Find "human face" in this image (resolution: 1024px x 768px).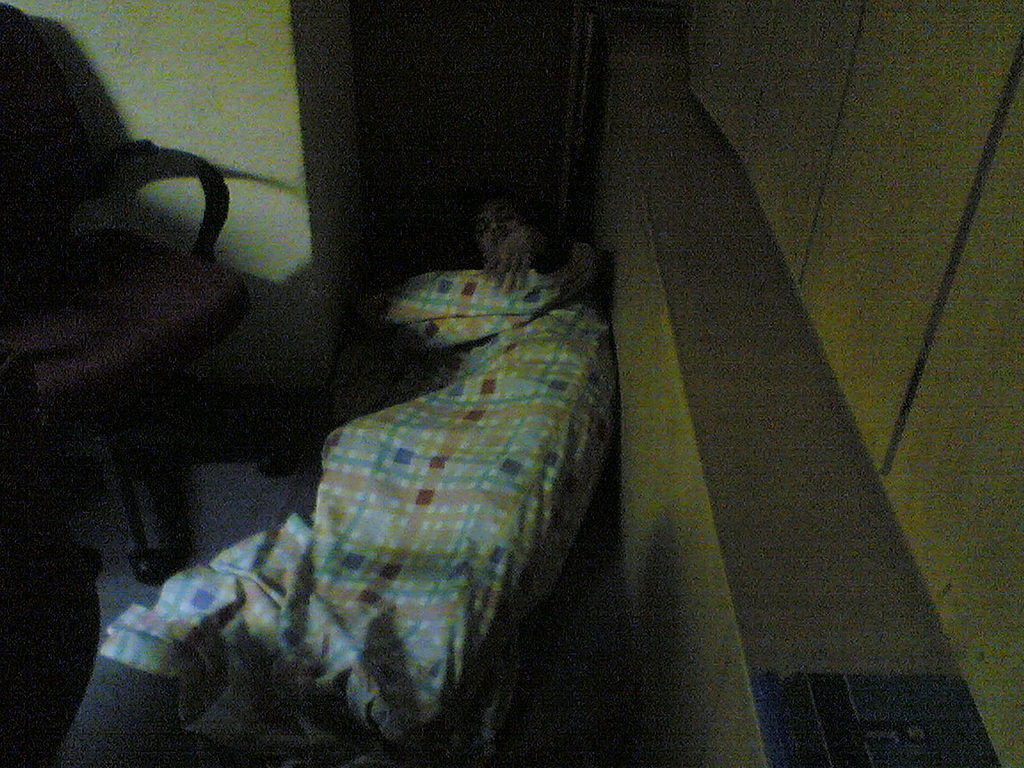
{"left": 472, "top": 210, "right": 523, "bottom": 258}.
